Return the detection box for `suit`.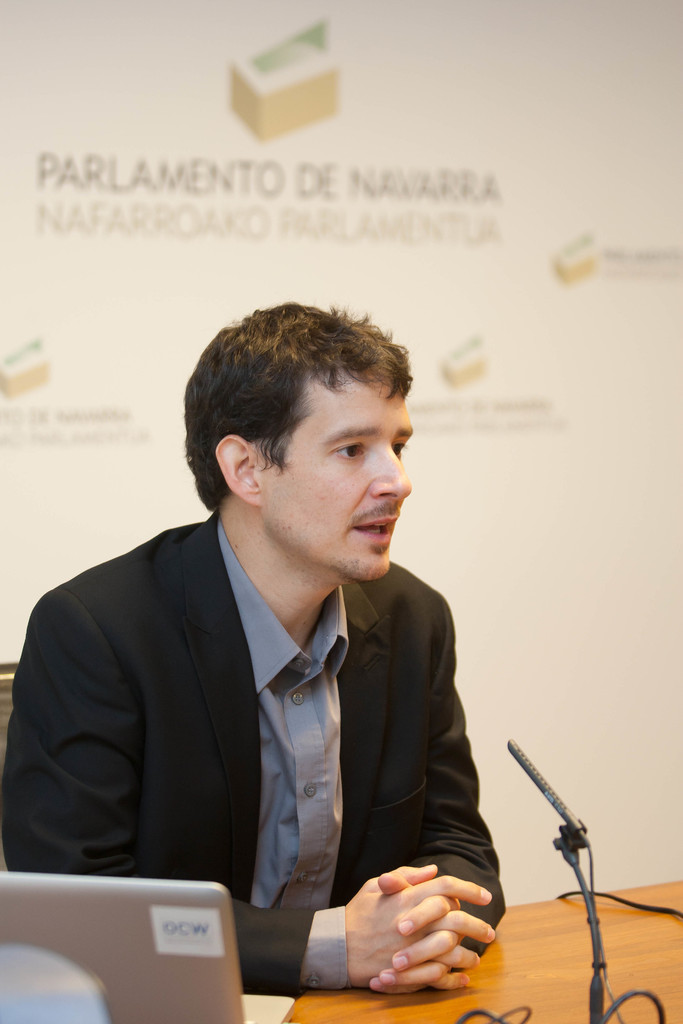
(37, 458, 511, 962).
